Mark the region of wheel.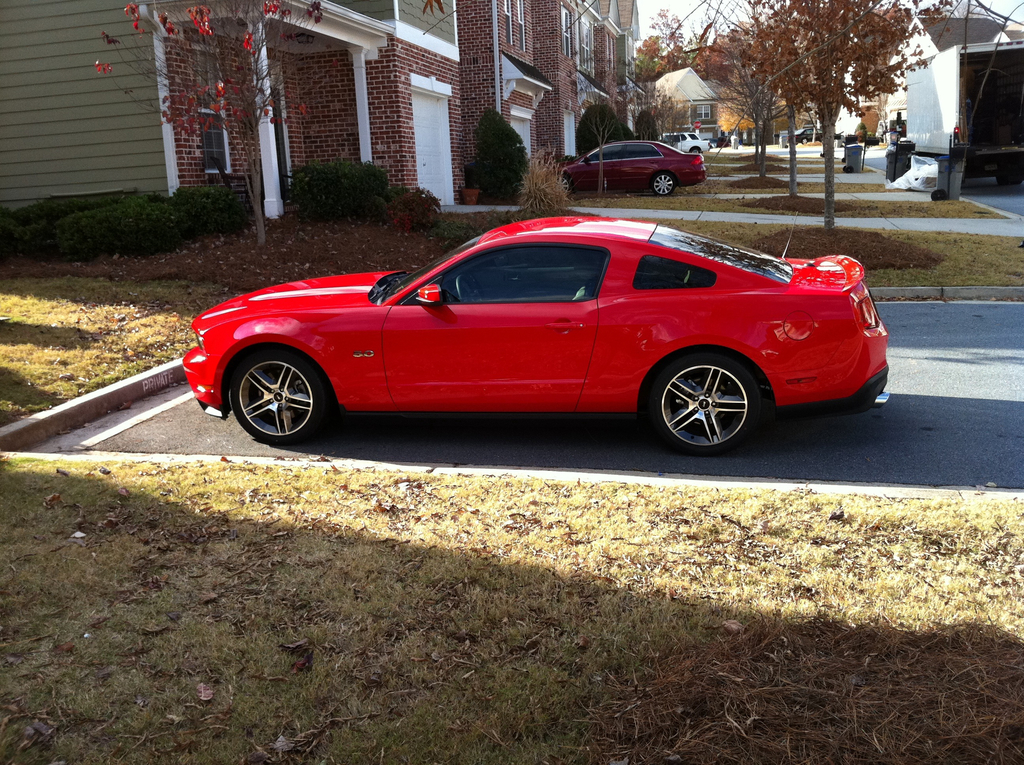
Region: (801,137,809,147).
